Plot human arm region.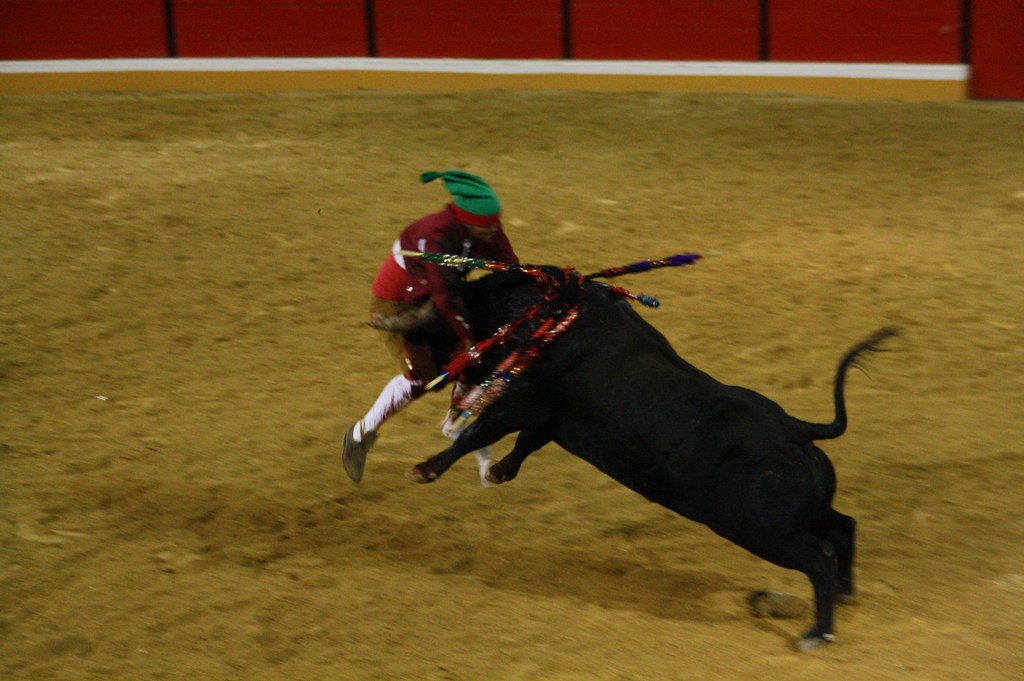
Plotted at 428, 237, 481, 349.
